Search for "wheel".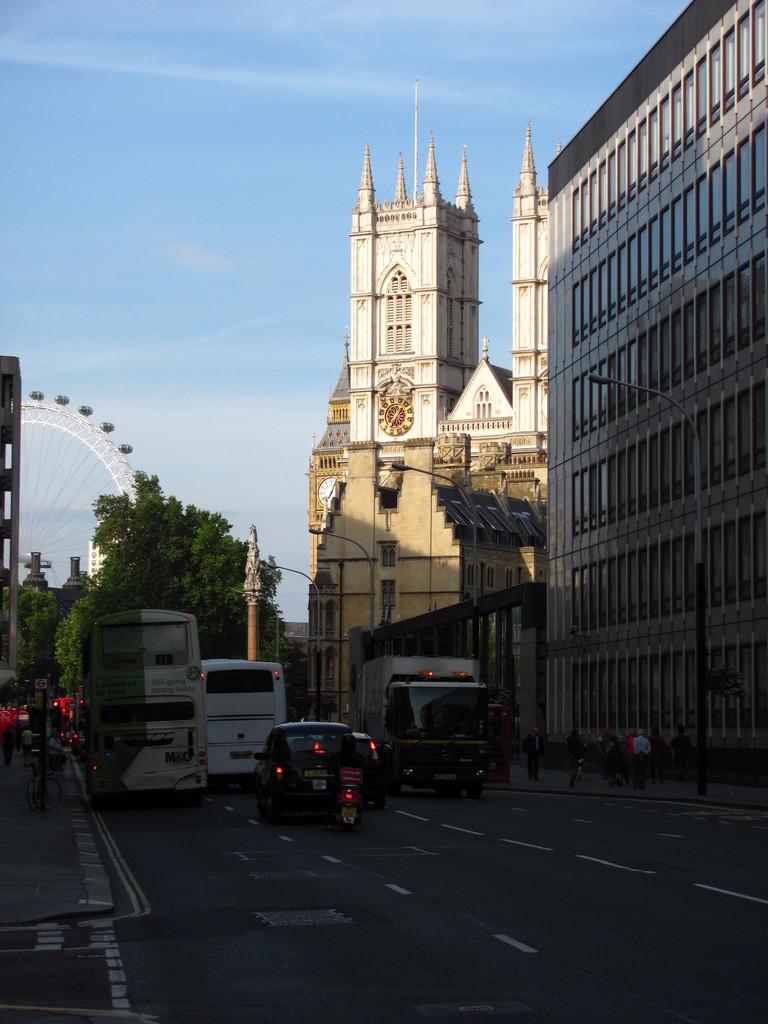
Found at [21,777,42,826].
